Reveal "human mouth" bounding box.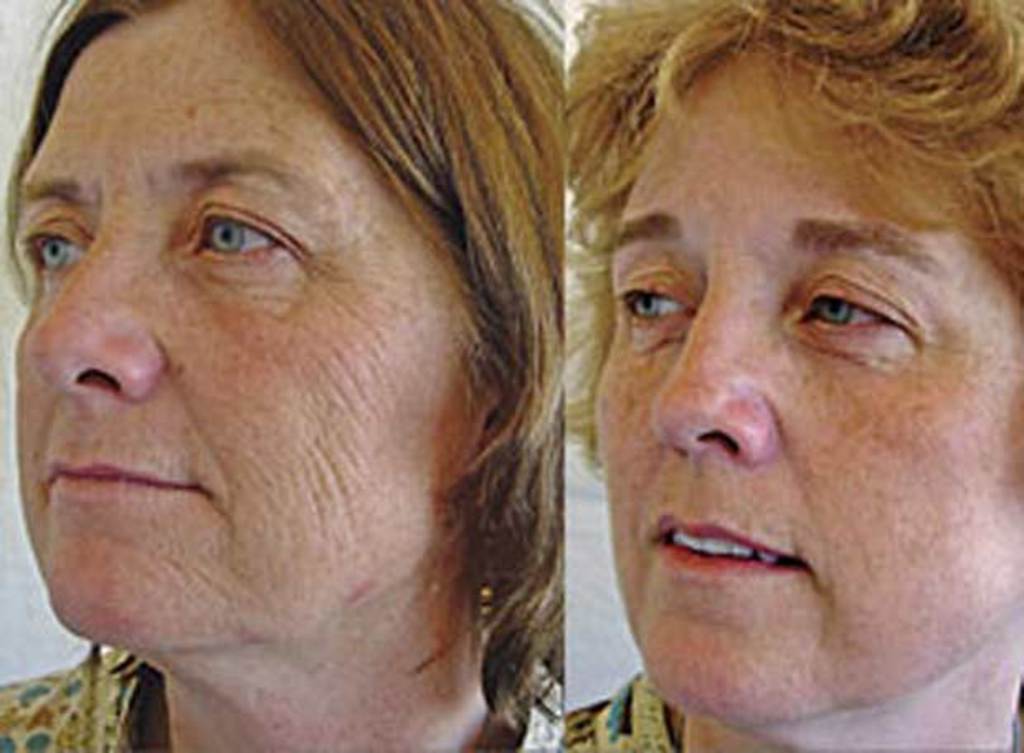
Revealed: rect(646, 514, 816, 588).
